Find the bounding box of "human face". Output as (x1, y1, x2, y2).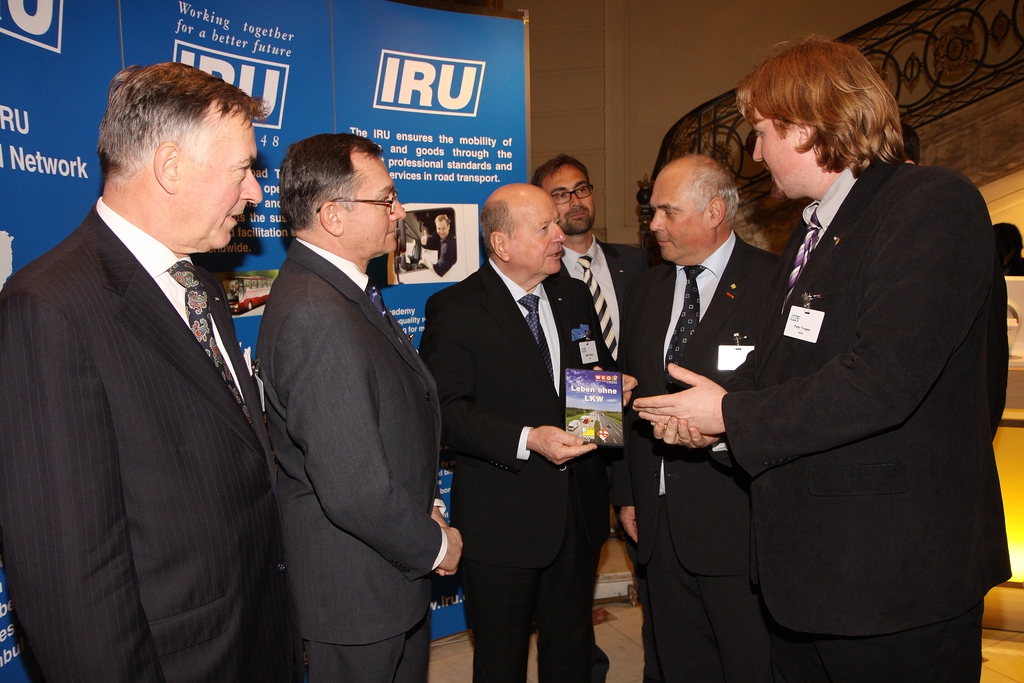
(177, 110, 260, 250).
